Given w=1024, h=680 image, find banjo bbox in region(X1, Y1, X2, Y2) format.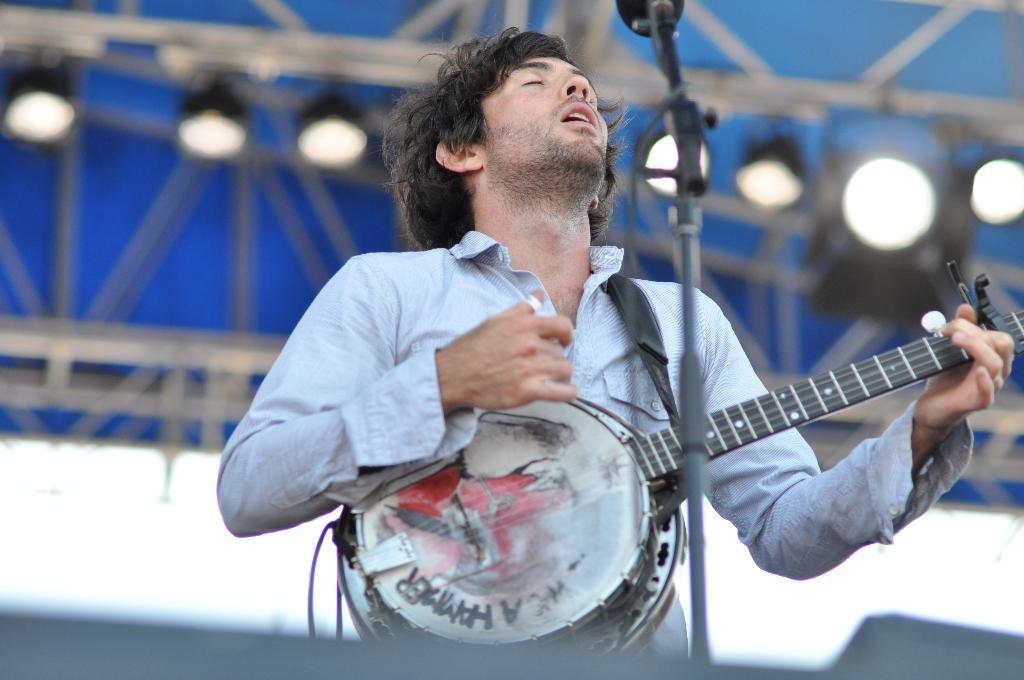
region(328, 273, 1023, 677).
